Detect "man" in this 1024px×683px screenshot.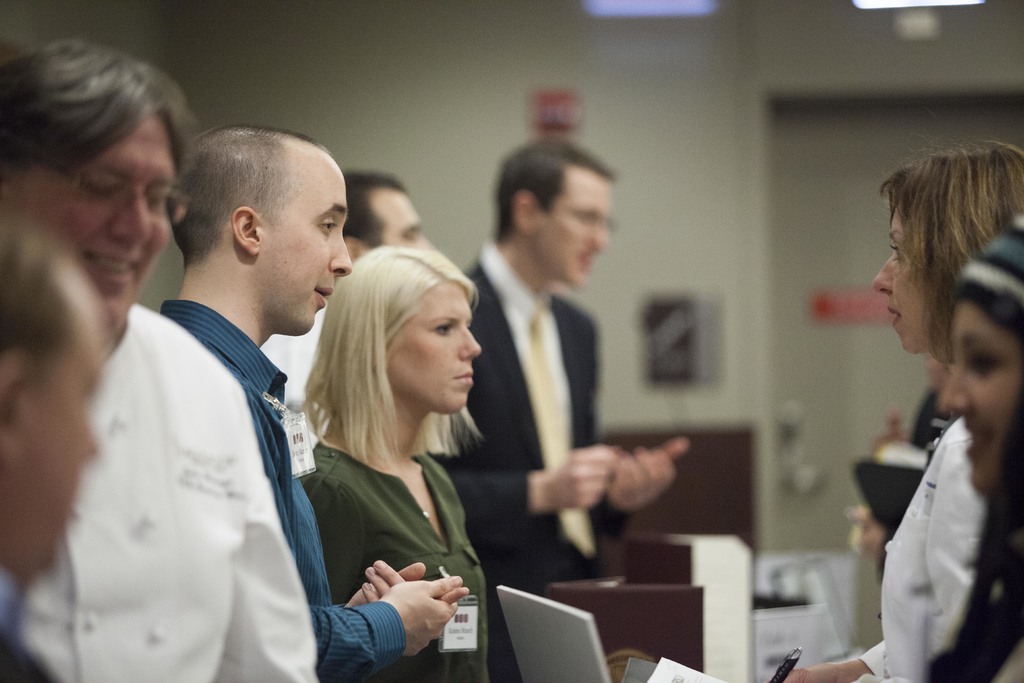
Detection: (left=0, top=215, right=106, bottom=682).
